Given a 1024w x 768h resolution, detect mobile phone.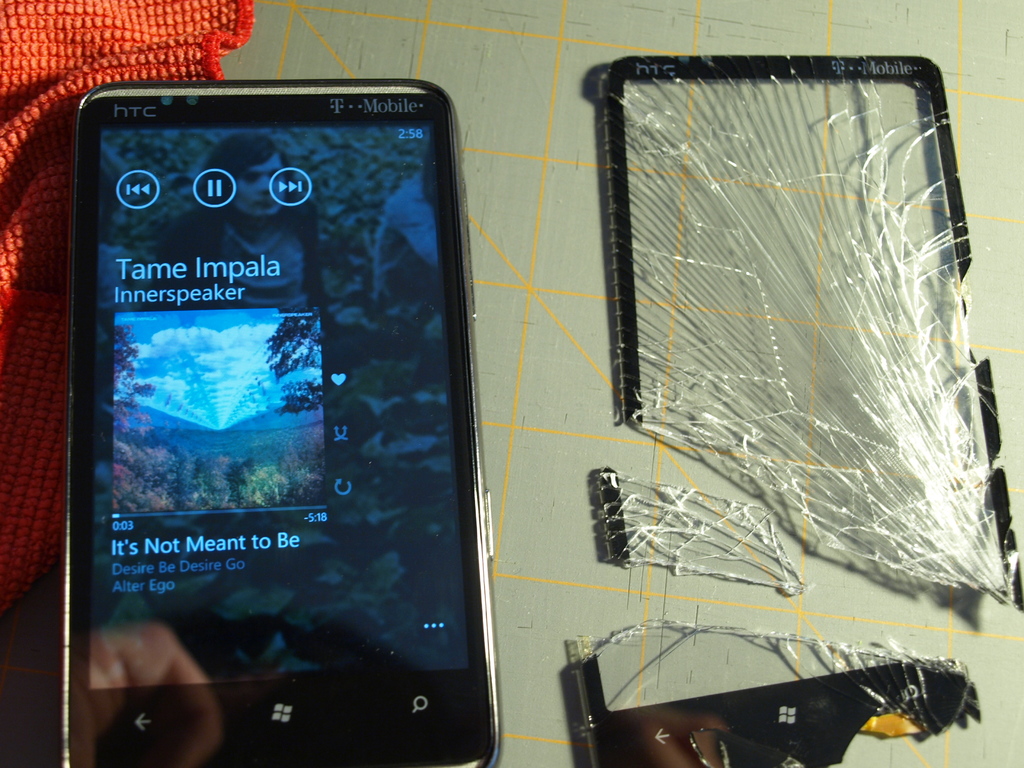
{"x1": 47, "y1": 56, "x2": 470, "y2": 767}.
